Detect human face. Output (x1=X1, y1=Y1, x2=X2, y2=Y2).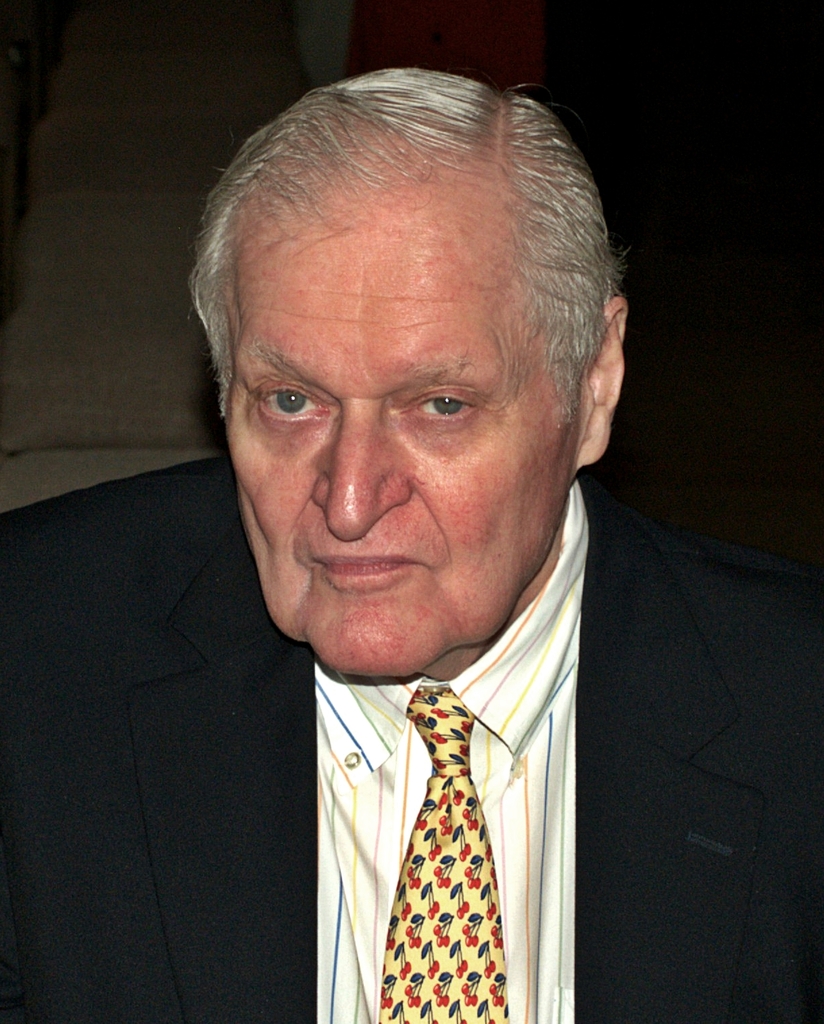
(x1=216, y1=176, x2=575, y2=682).
